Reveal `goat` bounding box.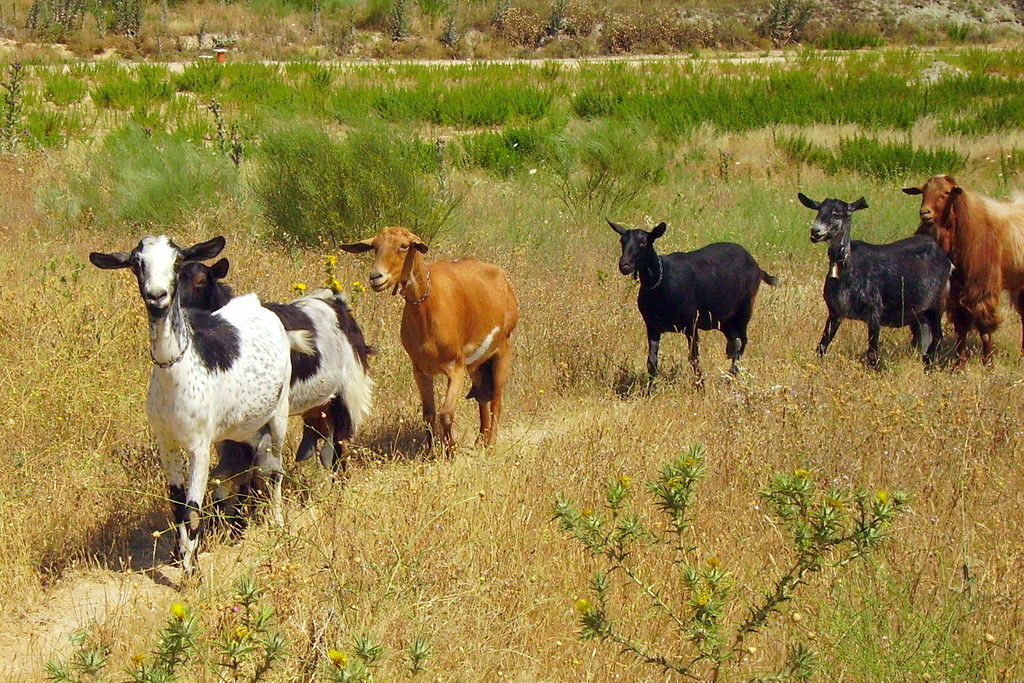
Revealed: rect(908, 167, 1023, 373).
